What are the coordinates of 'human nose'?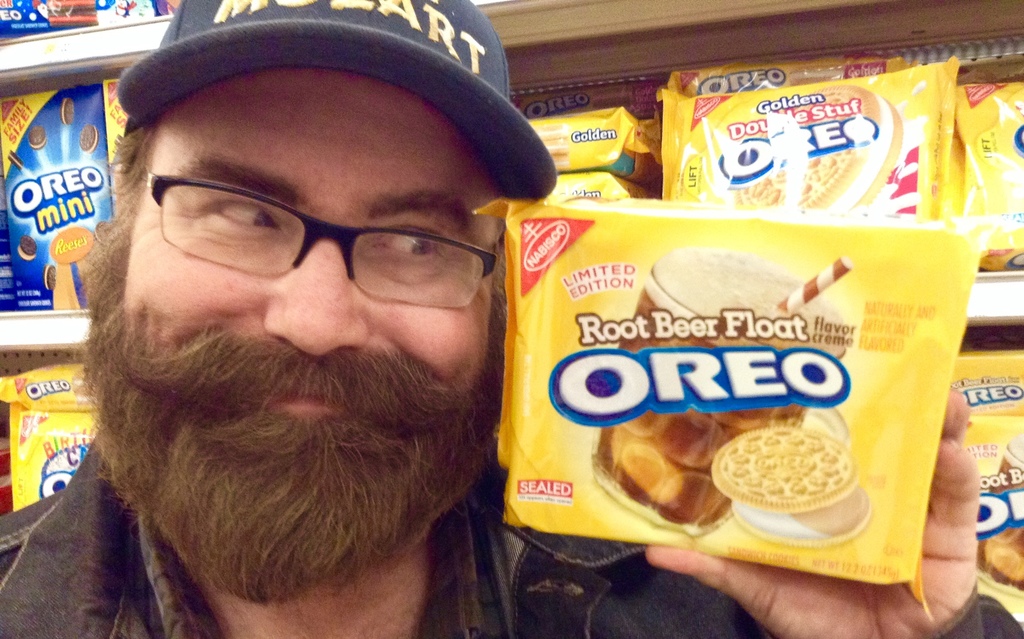
crop(253, 237, 371, 356).
